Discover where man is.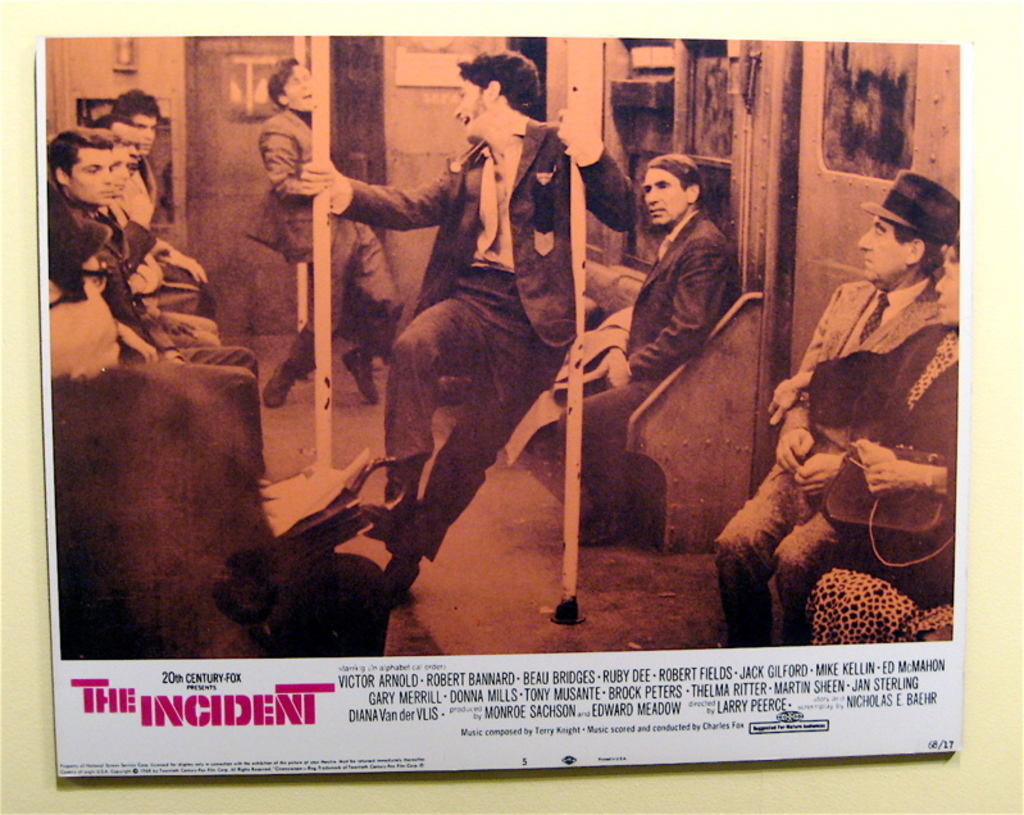
Discovered at bbox(709, 165, 965, 650).
